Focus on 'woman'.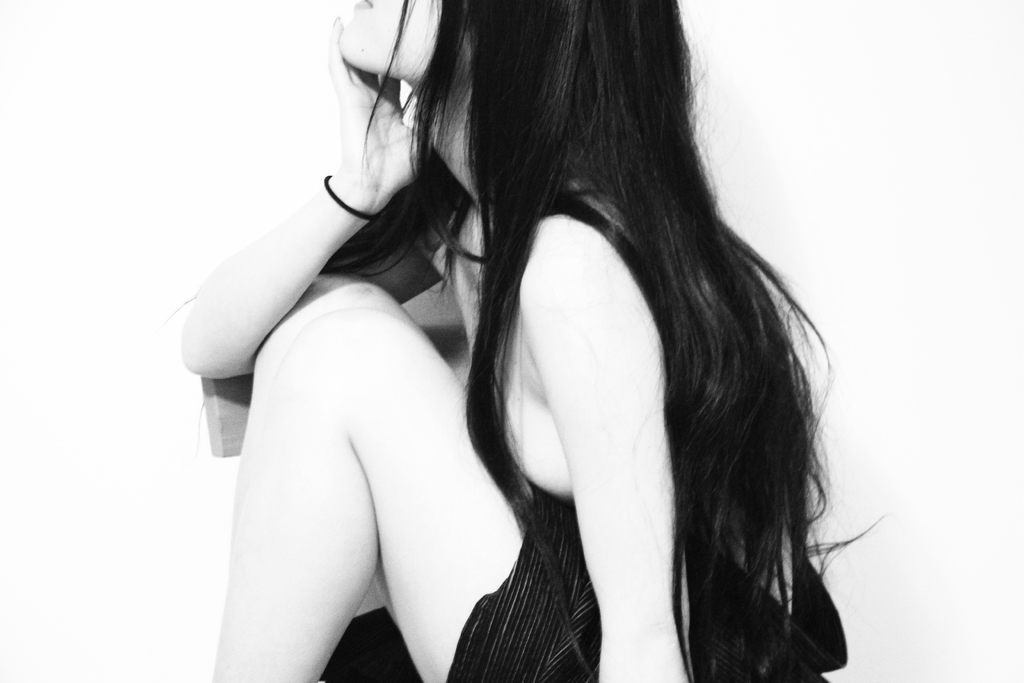
Focused at BBox(171, 0, 835, 677).
